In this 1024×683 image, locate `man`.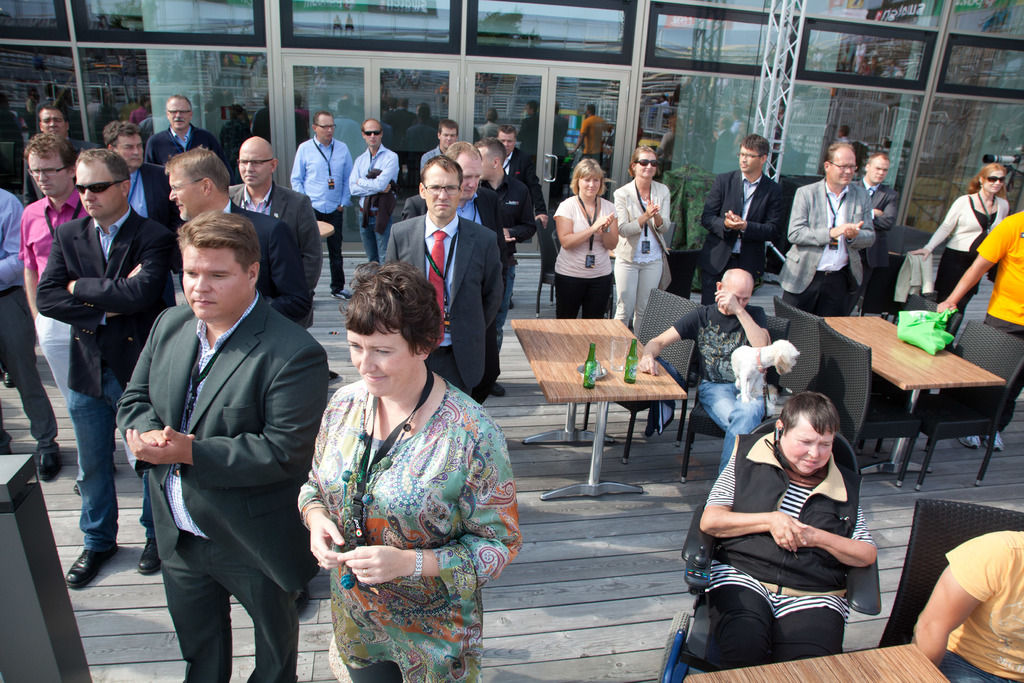
Bounding box: [x1=474, y1=131, x2=530, y2=259].
